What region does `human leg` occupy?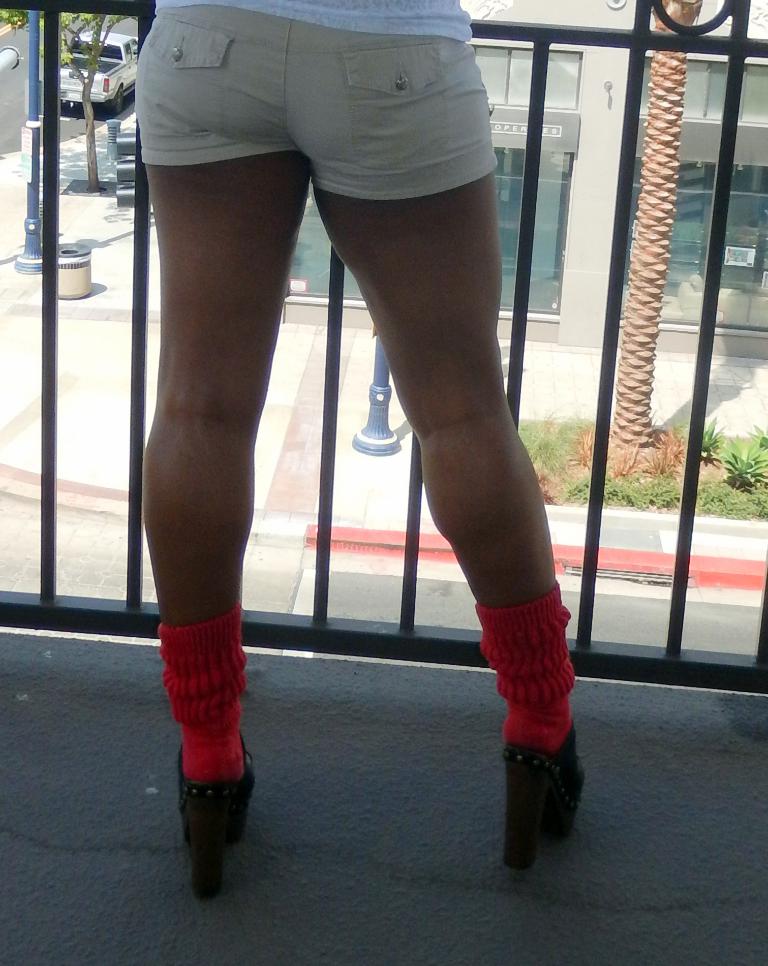
[x1=136, y1=4, x2=312, y2=900].
